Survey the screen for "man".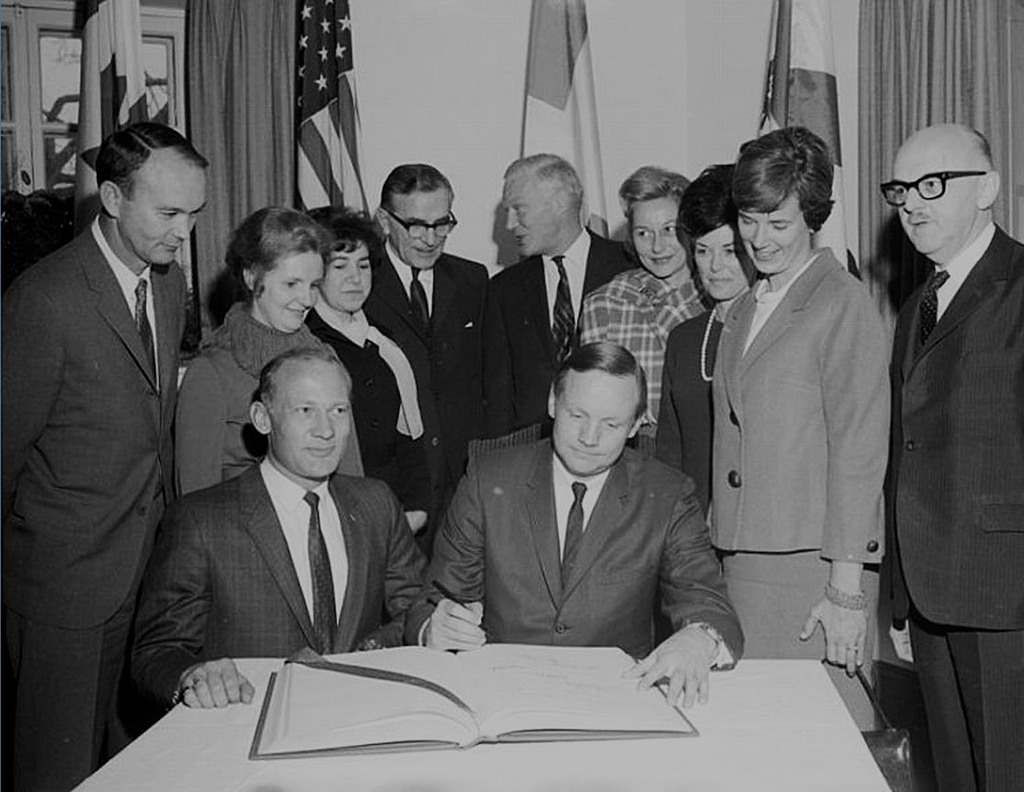
Survey found: [left=393, top=334, right=753, bottom=714].
